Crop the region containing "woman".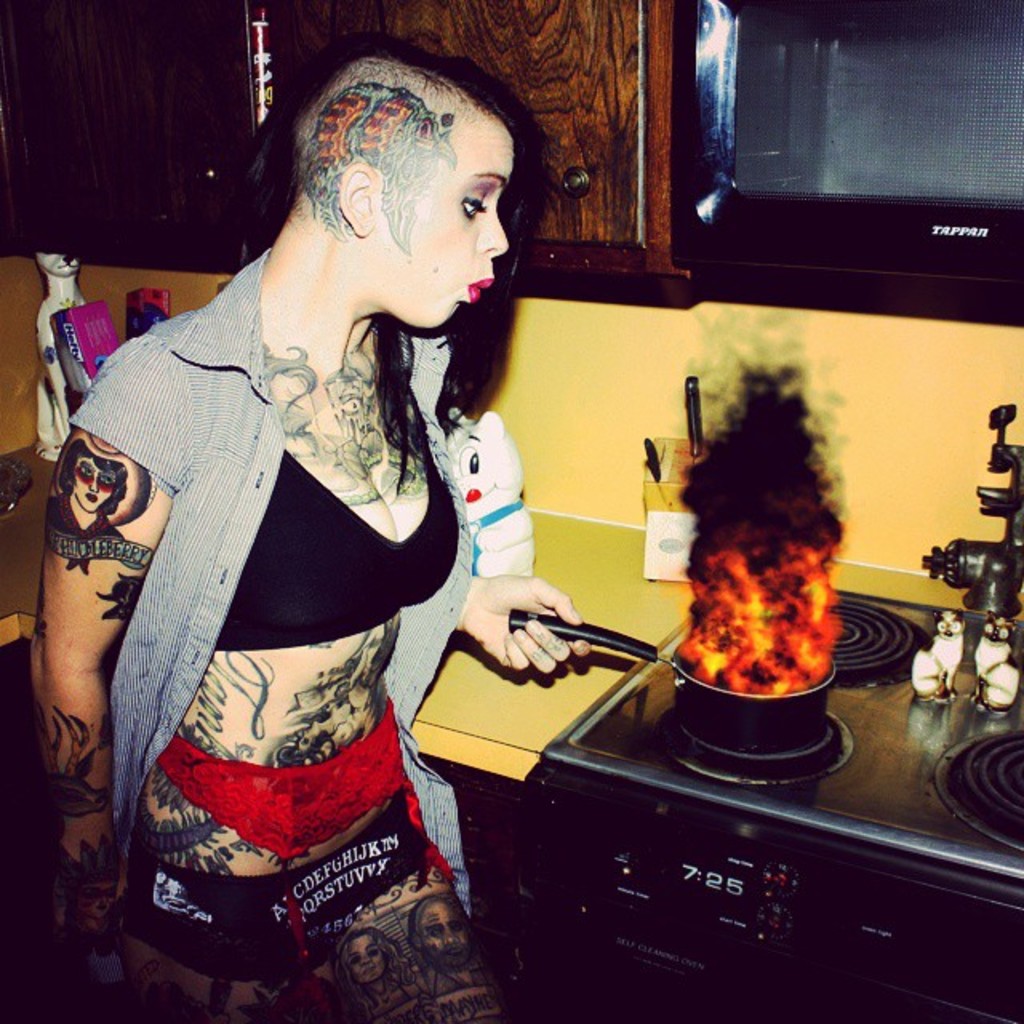
Crop region: x1=35, y1=69, x2=605, y2=1021.
